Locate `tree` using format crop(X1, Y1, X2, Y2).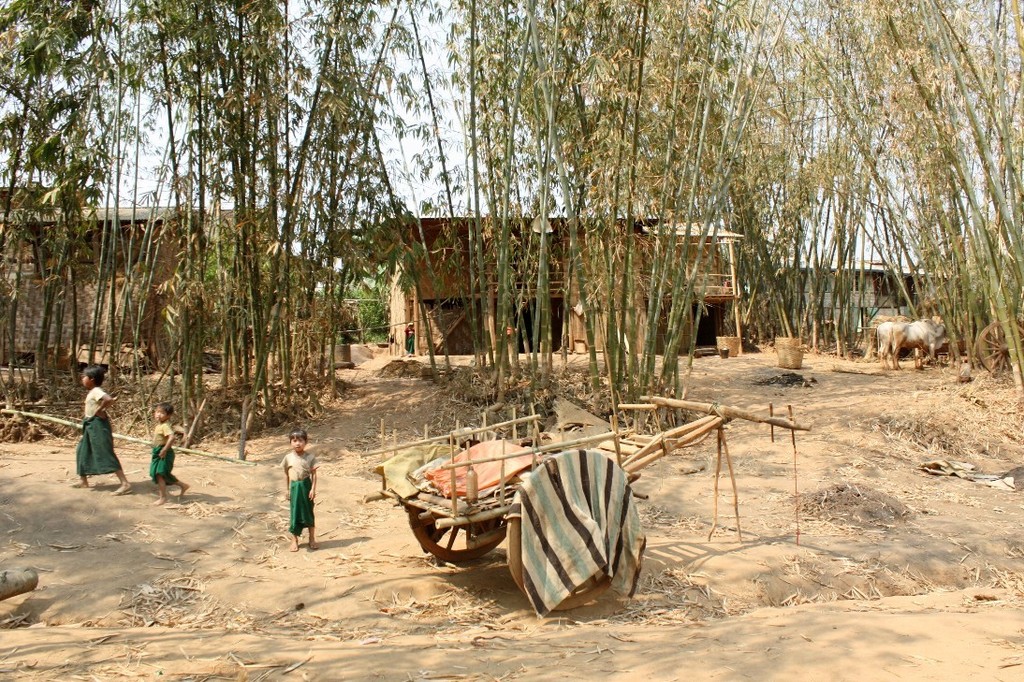
crop(227, 0, 307, 449).
